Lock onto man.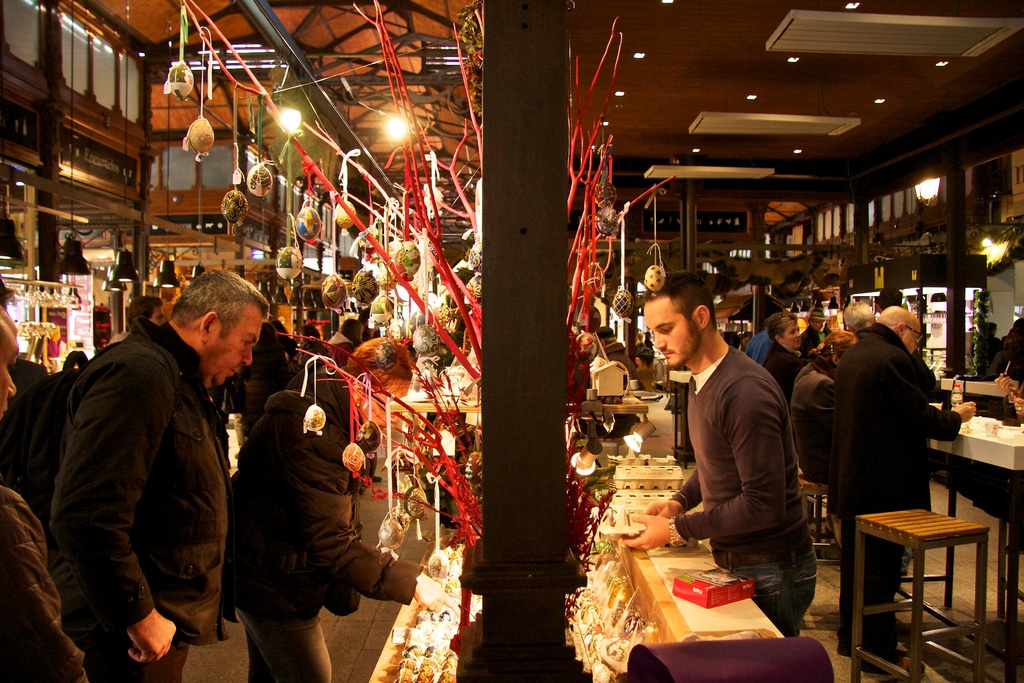
Locked: <box>745,327,775,366</box>.
